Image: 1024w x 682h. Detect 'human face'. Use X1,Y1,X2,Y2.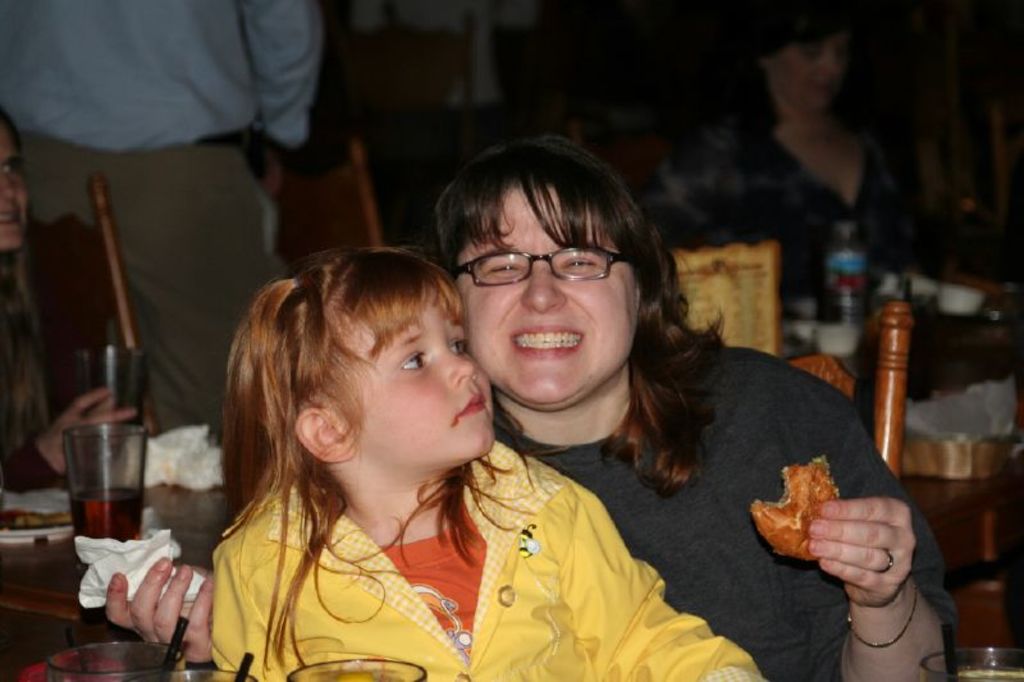
461,183,644,411.
